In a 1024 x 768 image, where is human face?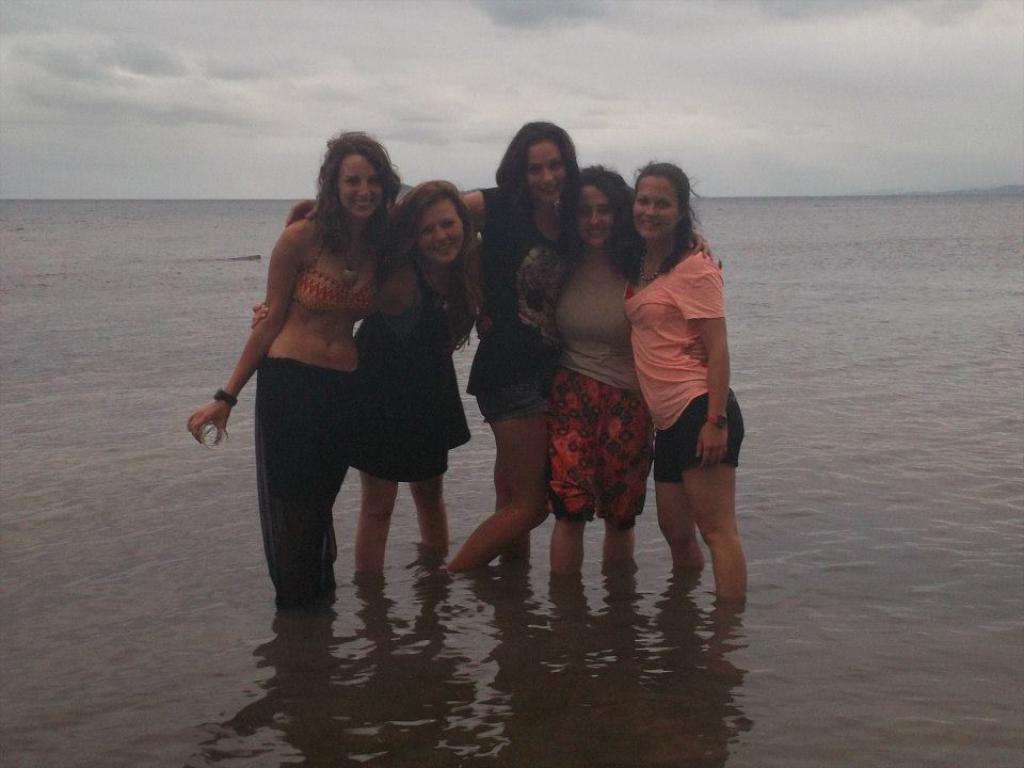
left=530, top=143, right=567, bottom=208.
